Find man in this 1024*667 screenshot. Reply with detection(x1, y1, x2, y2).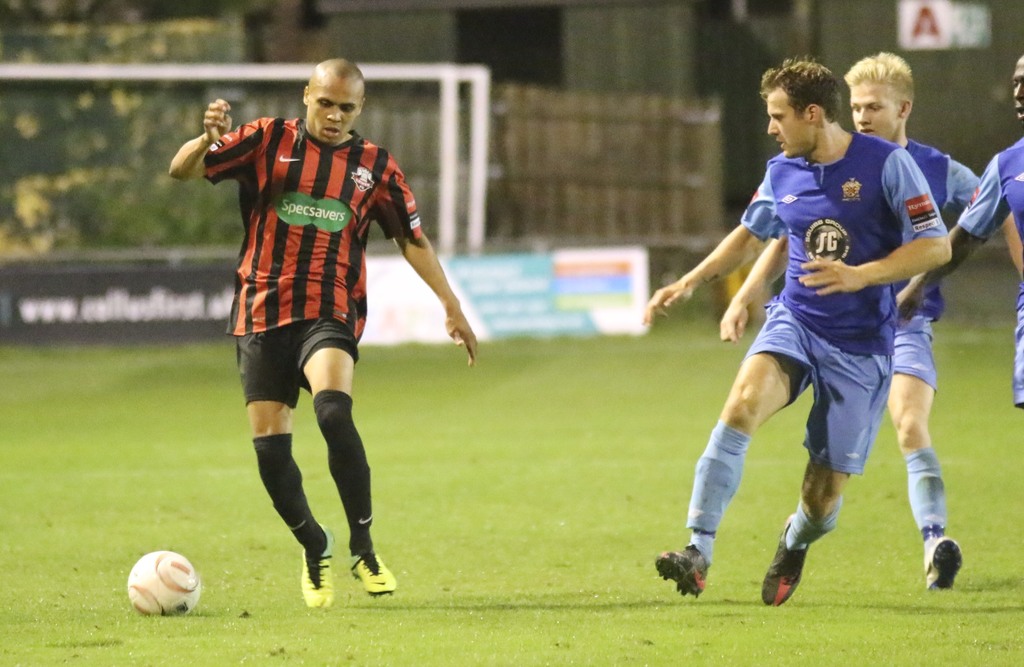
detection(717, 44, 983, 593).
